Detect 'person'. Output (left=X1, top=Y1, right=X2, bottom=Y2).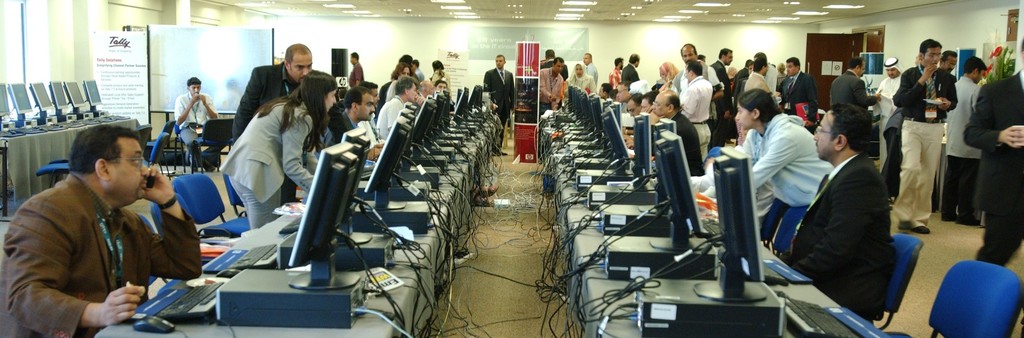
(left=541, top=46, right=559, bottom=65).
